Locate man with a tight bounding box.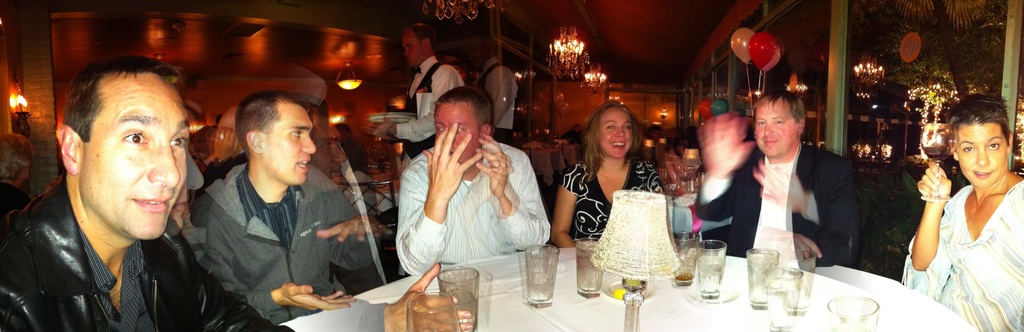
[396, 86, 551, 276].
